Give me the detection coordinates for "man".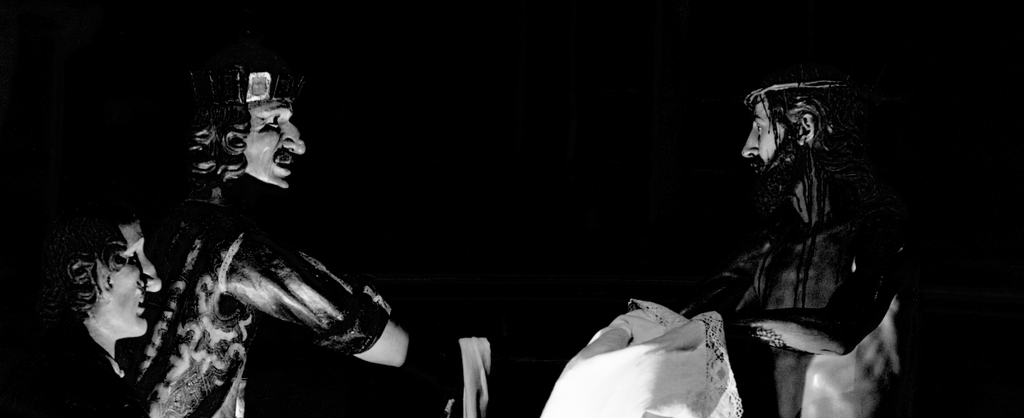
(x1=126, y1=55, x2=410, y2=417).
